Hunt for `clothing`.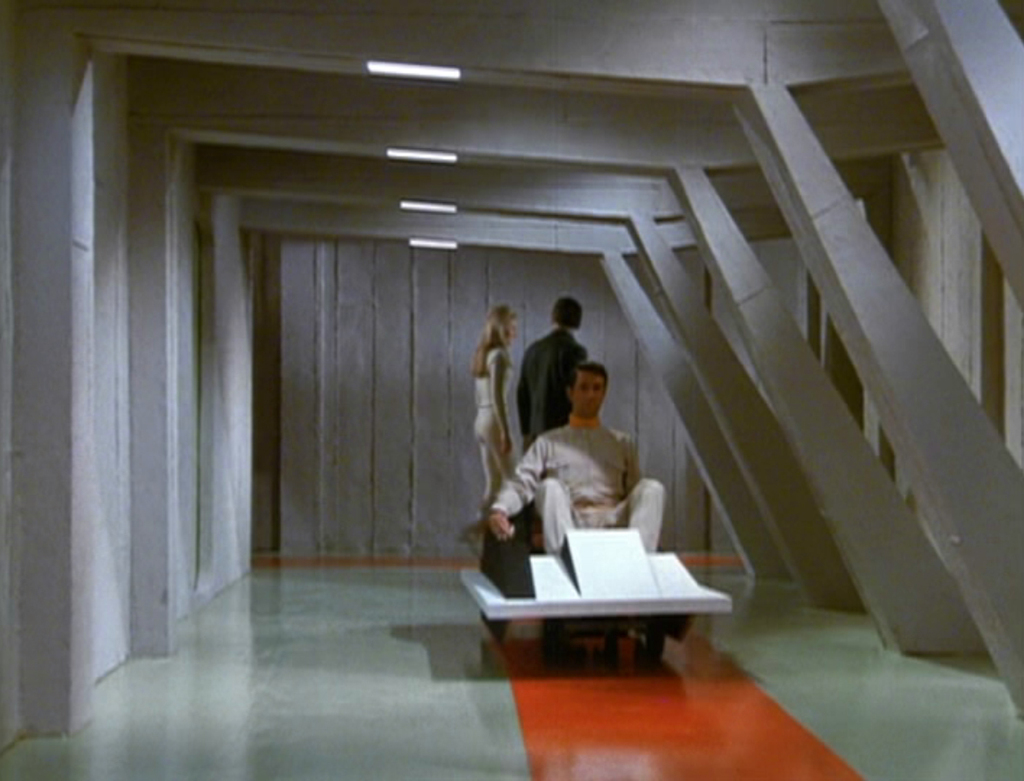
Hunted down at 515, 324, 583, 436.
